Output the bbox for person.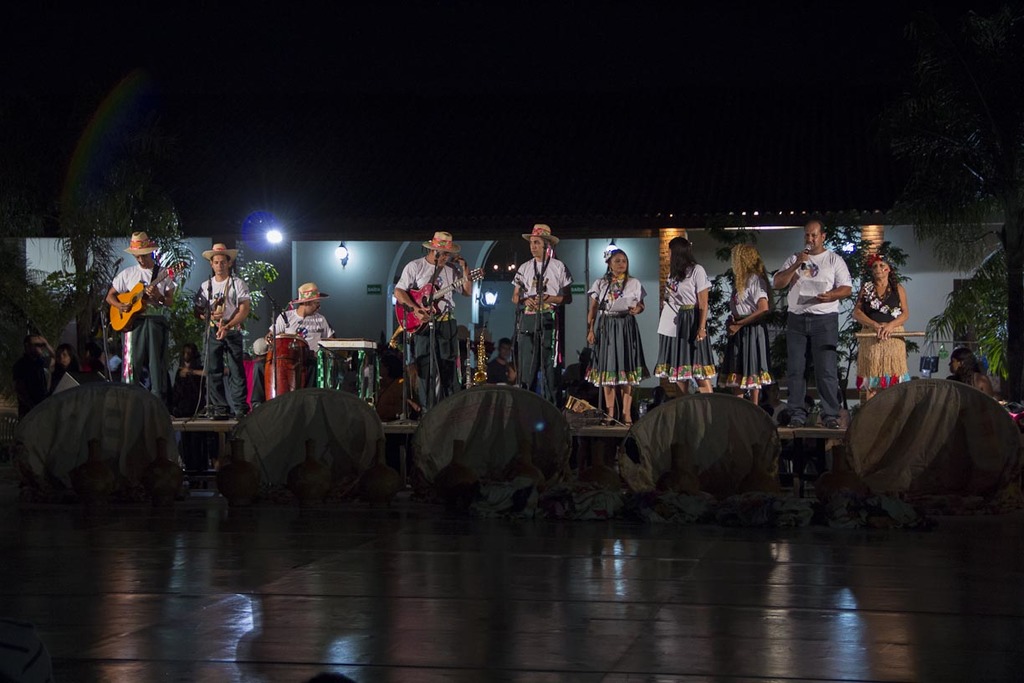
[left=786, top=208, right=864, bottom=436].
